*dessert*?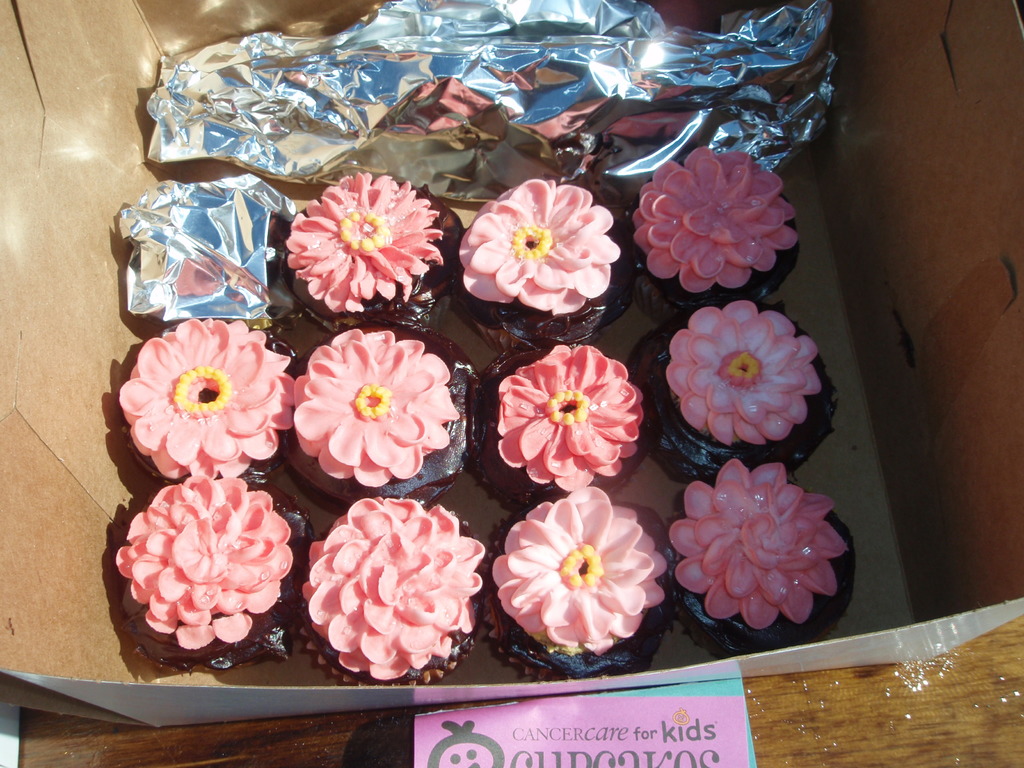
box(620, 145, 808, 330)
